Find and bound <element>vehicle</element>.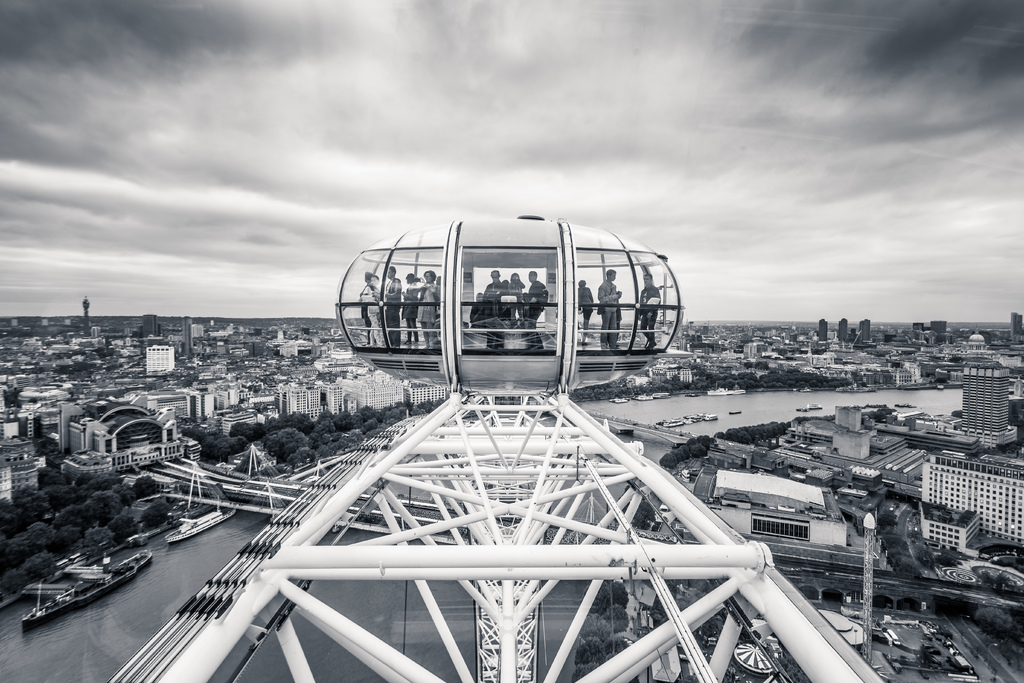
Bound: rect(338, 244, 685, 406).
